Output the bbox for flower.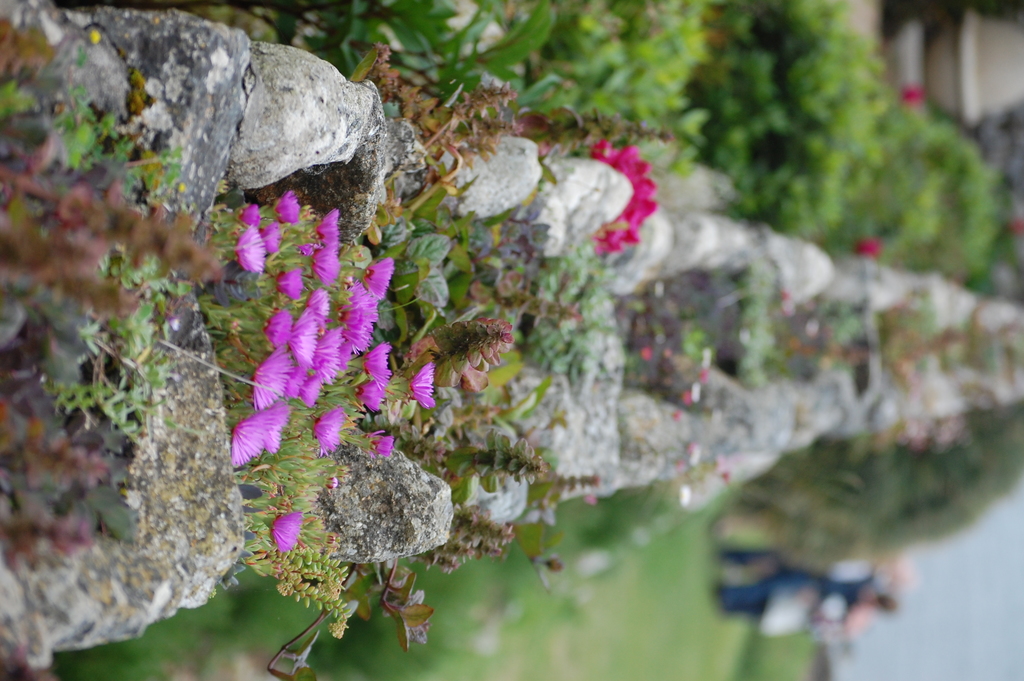
bbox(312, 209, 344, 243).
